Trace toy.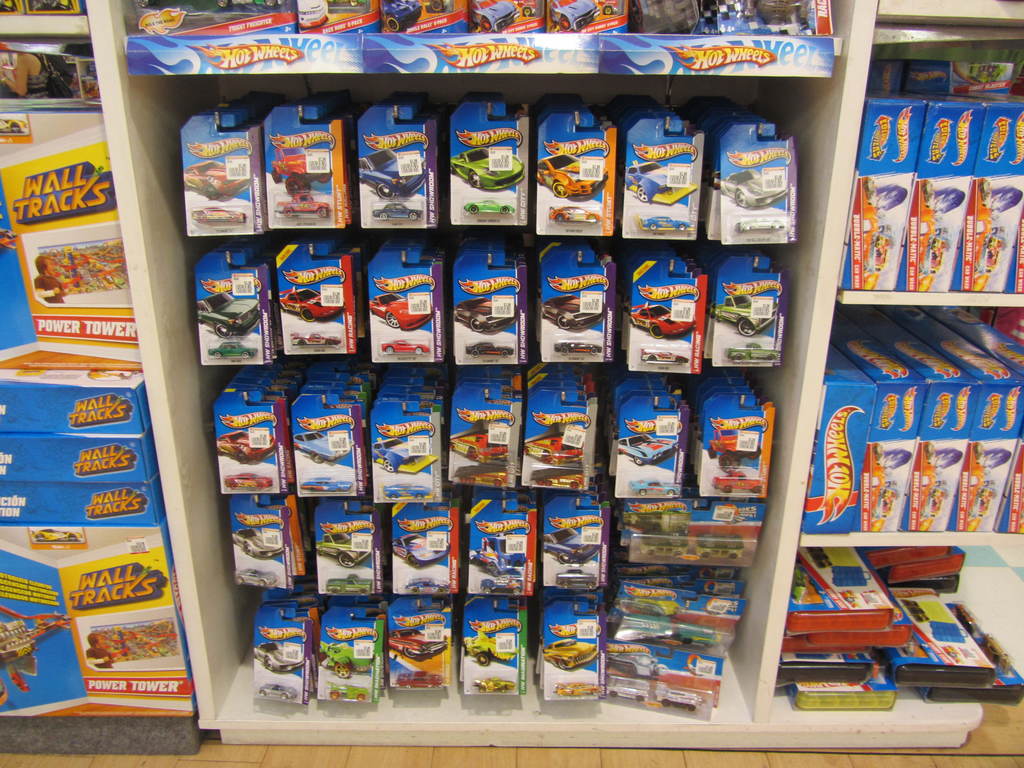
Traced to 290,426,353,462.
